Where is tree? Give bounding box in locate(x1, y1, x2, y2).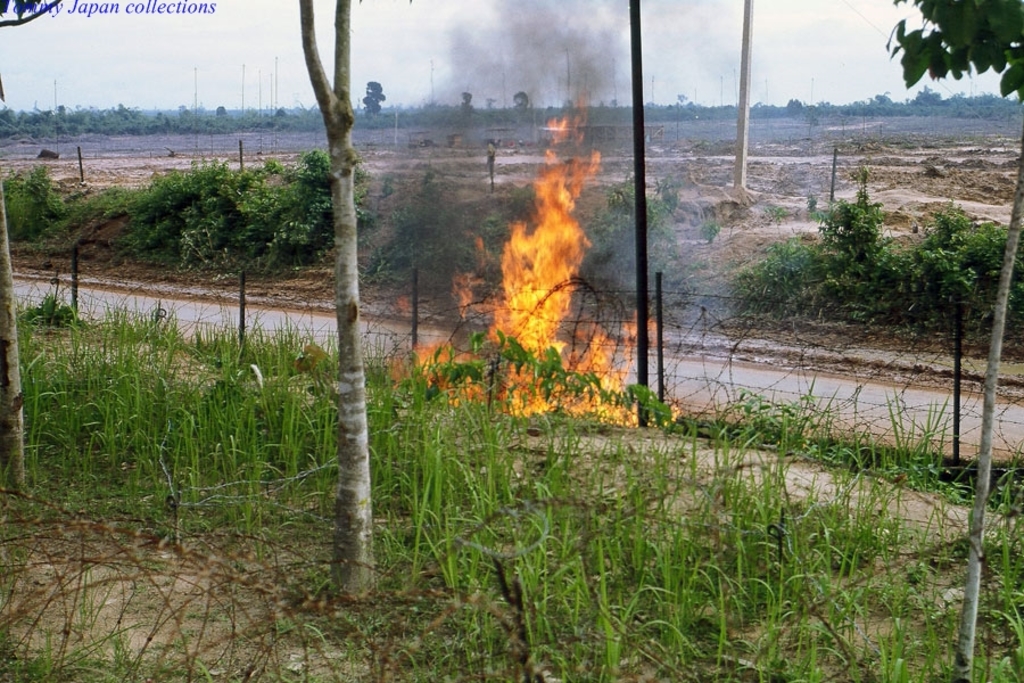
locate(358, 76, 387, 123).
